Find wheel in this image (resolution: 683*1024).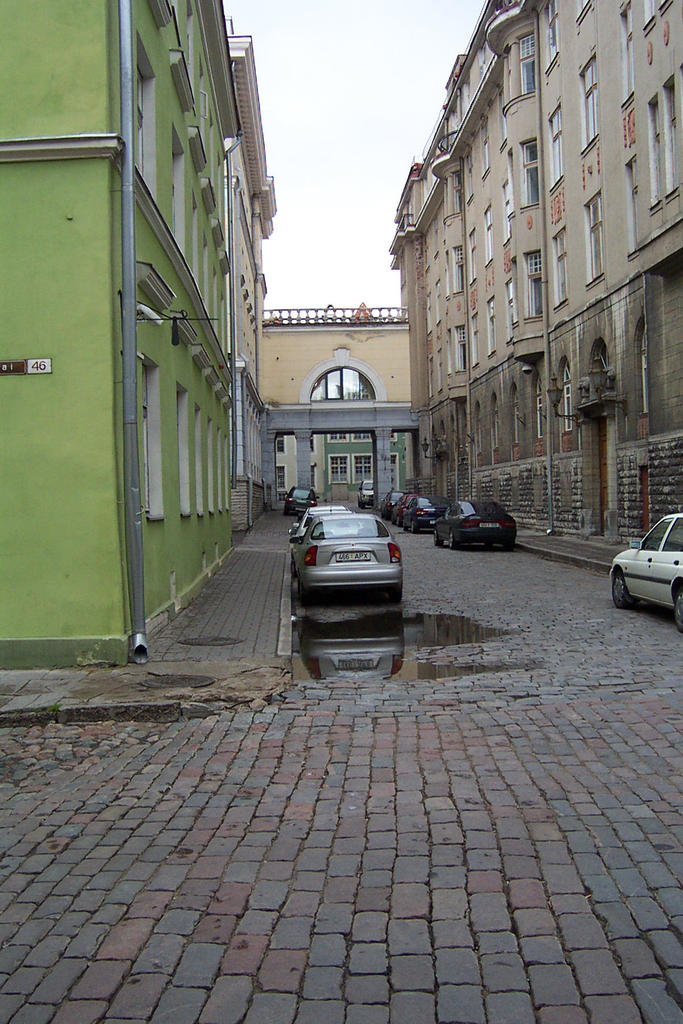
(left=450, top=530, right=458, bottom=547).
